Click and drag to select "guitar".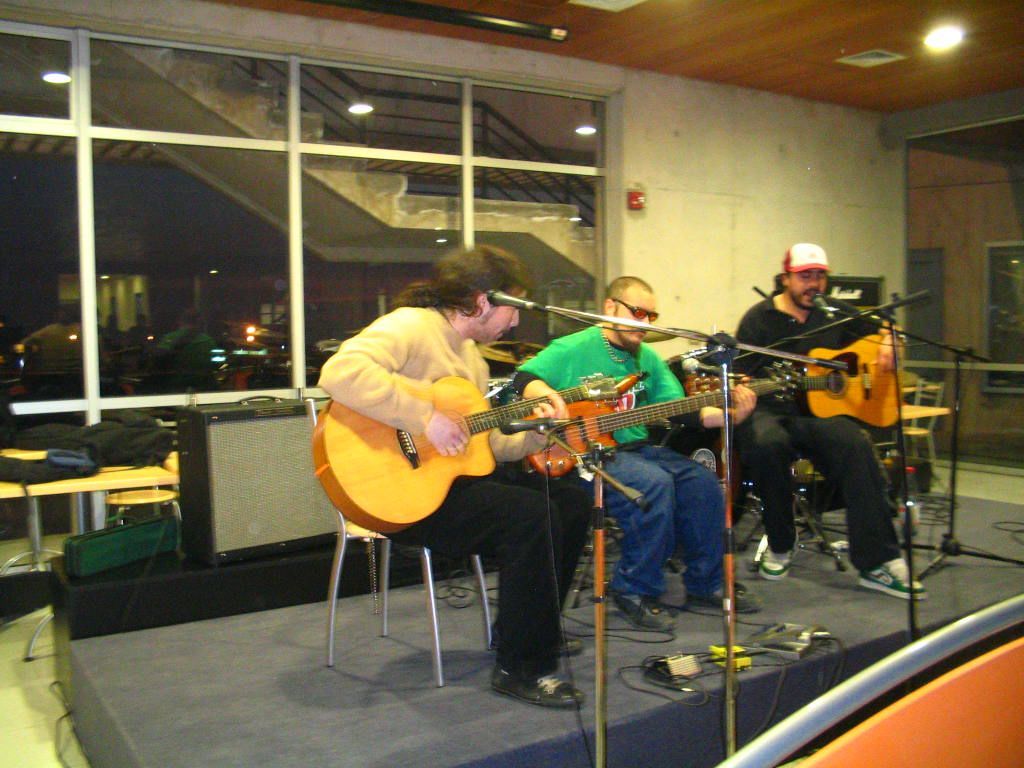
Selection: l=678, t=337, r=902, b=434.
